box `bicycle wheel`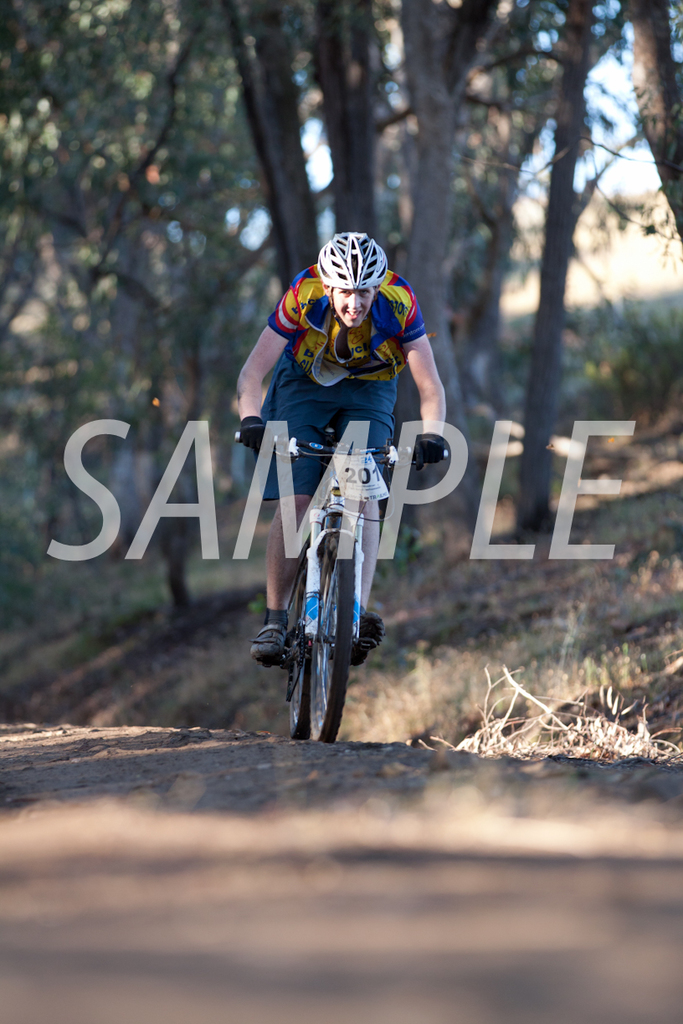
(309,535,353,737)
